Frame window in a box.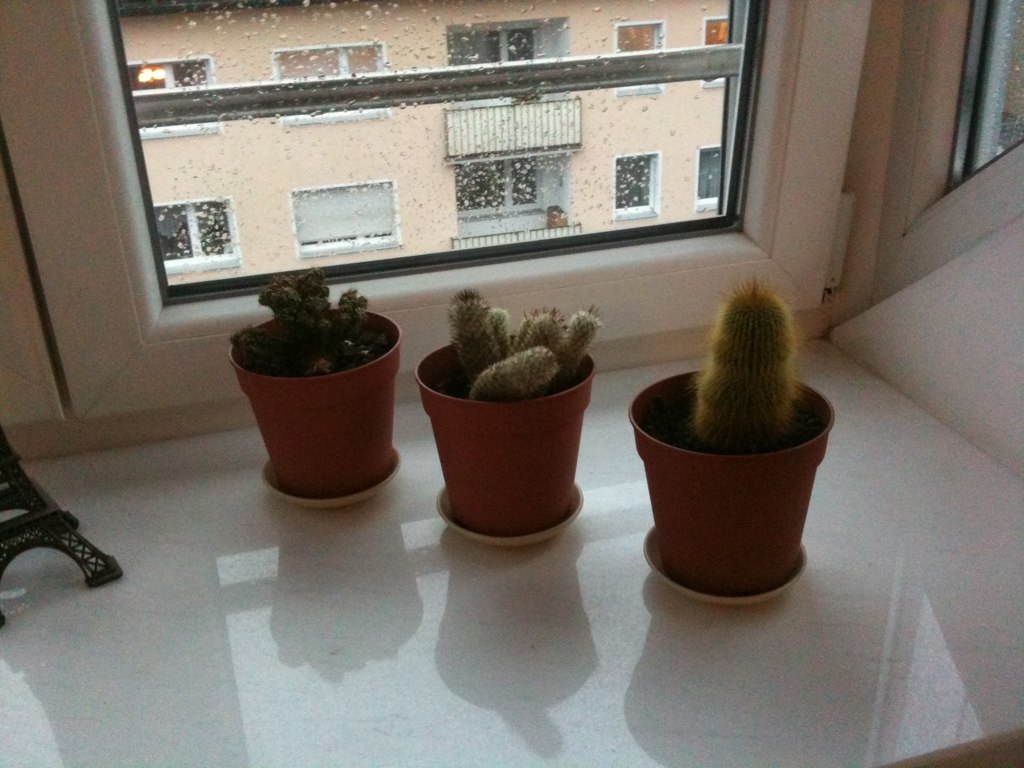
x1=451, y1=31, x2=548, y2=104.
